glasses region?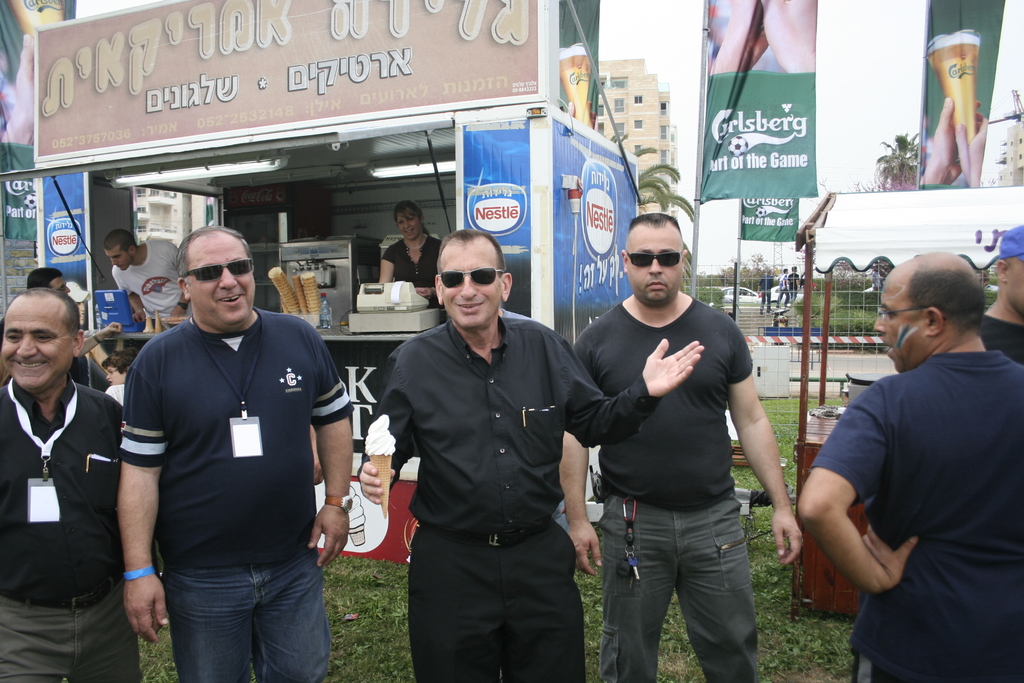
(x1=876, y1=304, x2=947, y2=322)
